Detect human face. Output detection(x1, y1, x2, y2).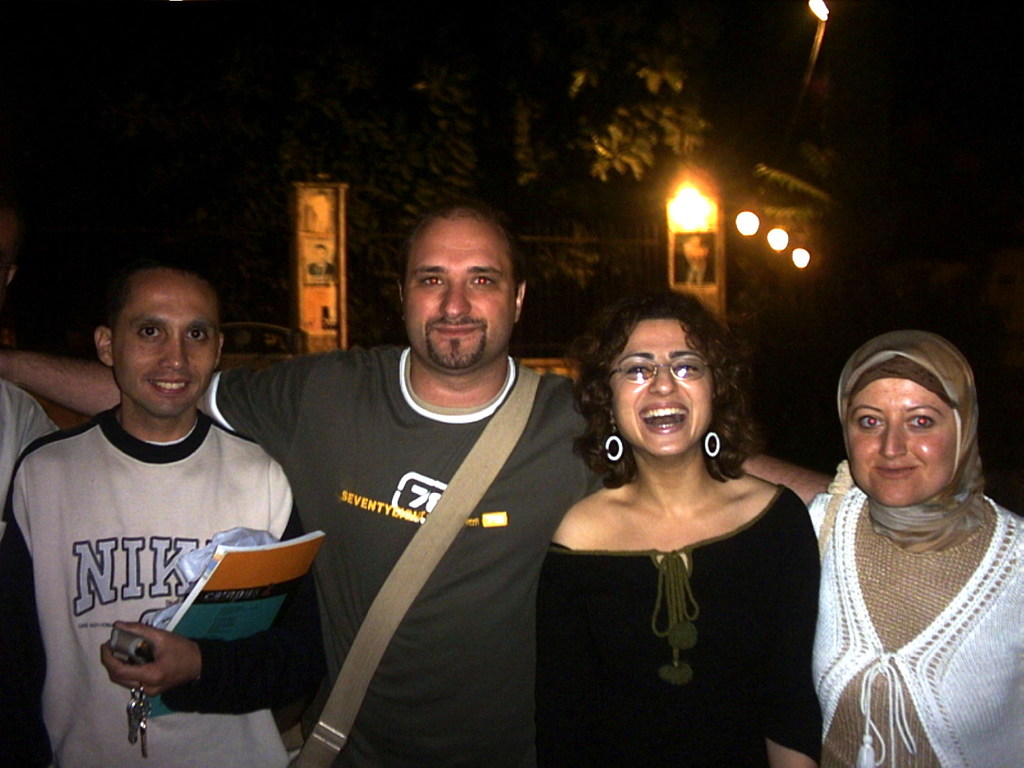
detection(407, 198, 519, 362).
